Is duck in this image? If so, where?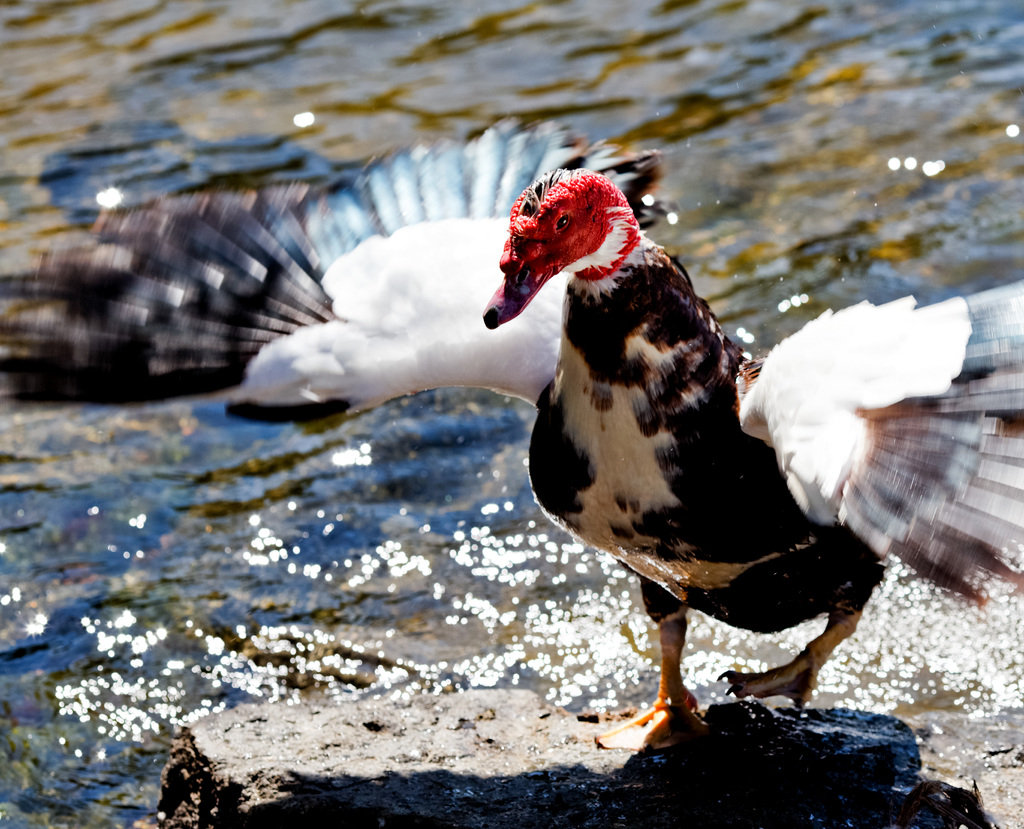
Yes, at [0,125,1023,754].
